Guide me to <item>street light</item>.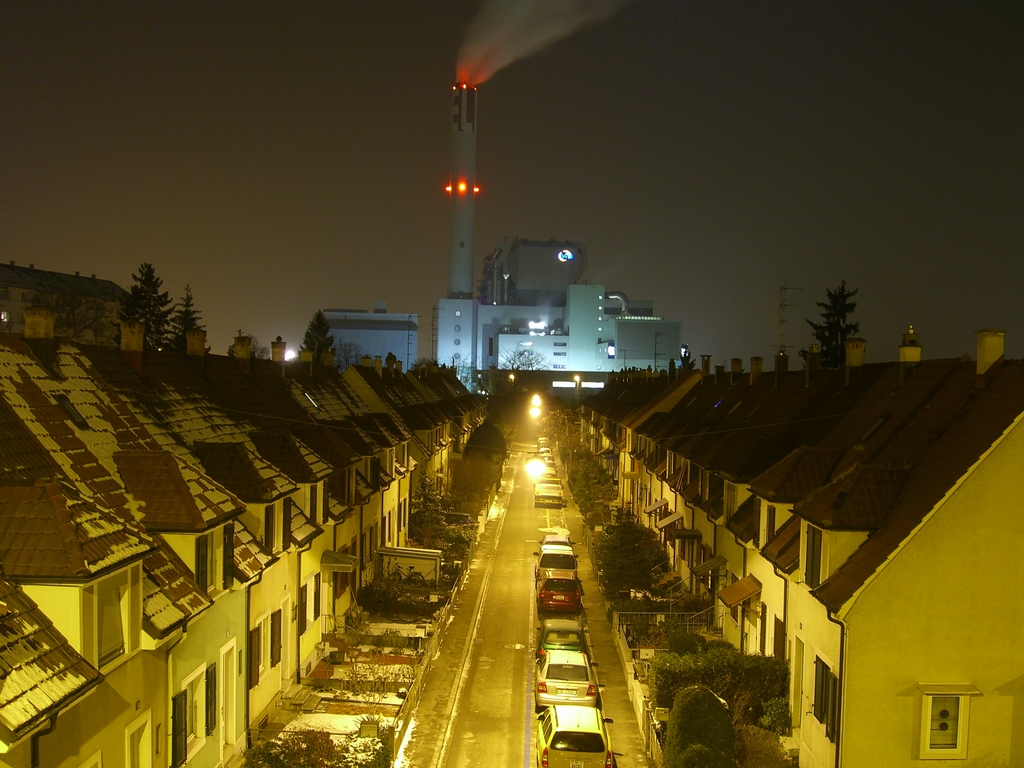
Guidance: left=531, top=392, right=542, bottom=404.
